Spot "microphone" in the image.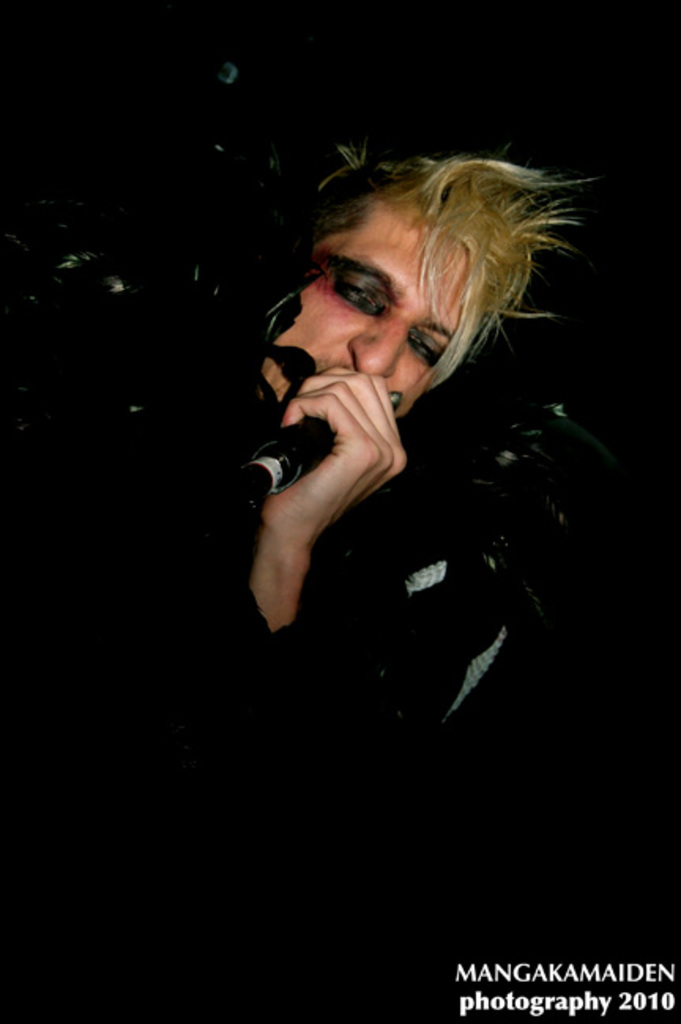
"microphone" found at region(227, 406, 340, 507).
